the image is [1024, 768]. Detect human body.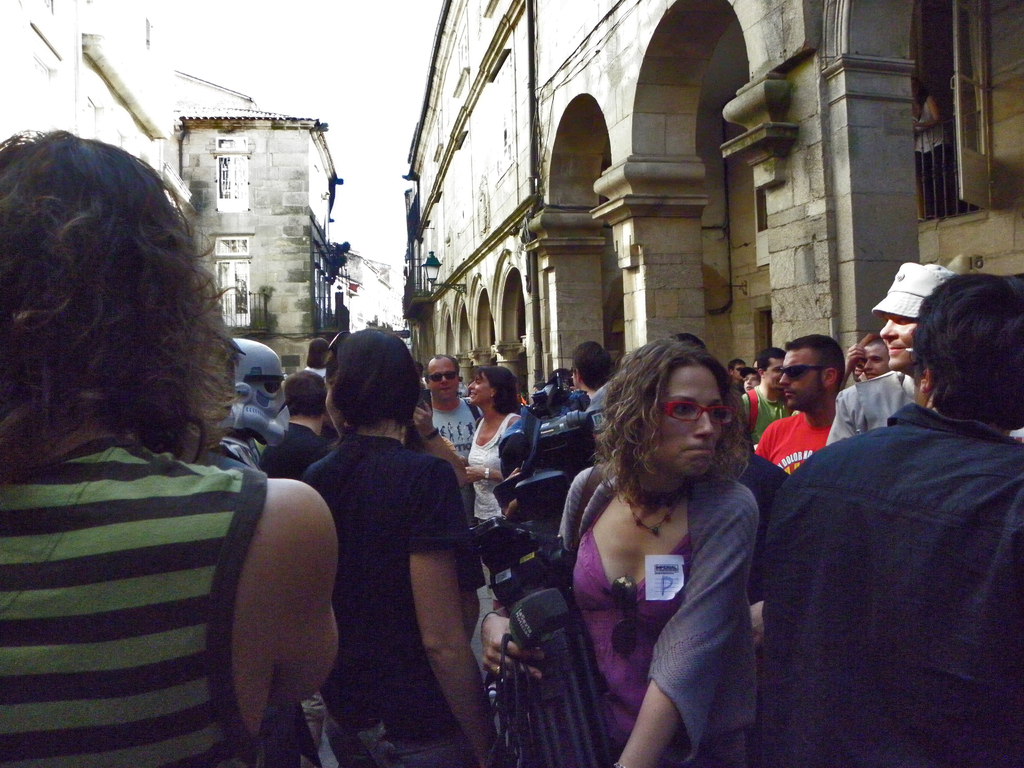
Detection: select_region(460, 408, 520, 529).
